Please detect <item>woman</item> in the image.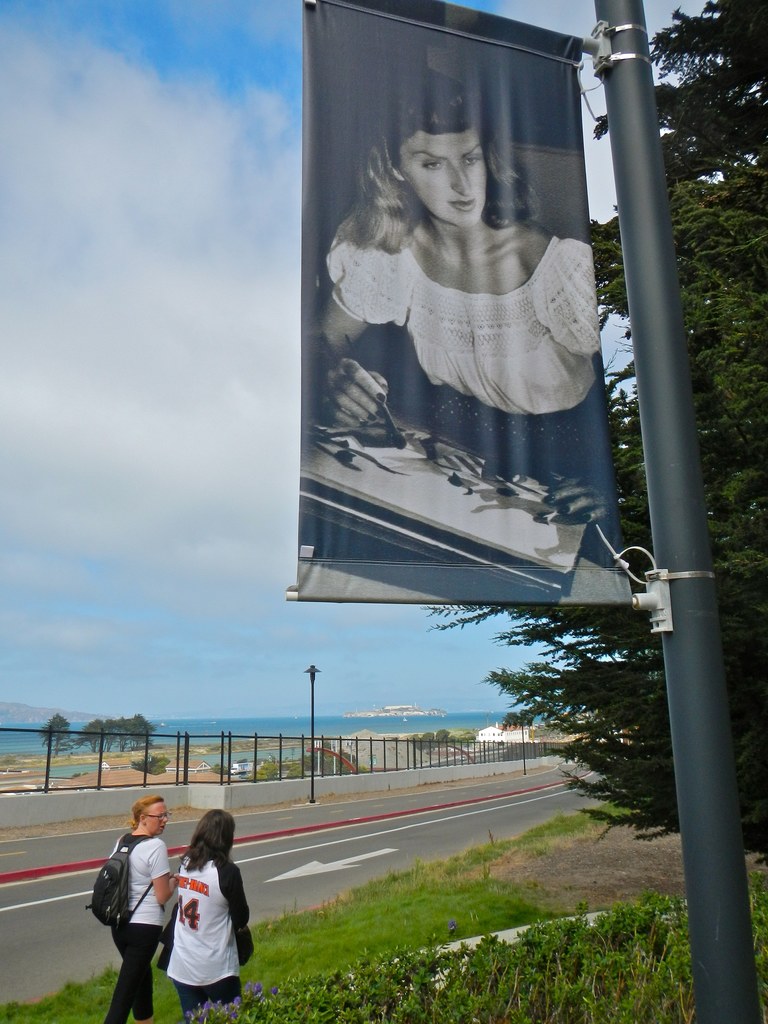
316/97/630/576.
